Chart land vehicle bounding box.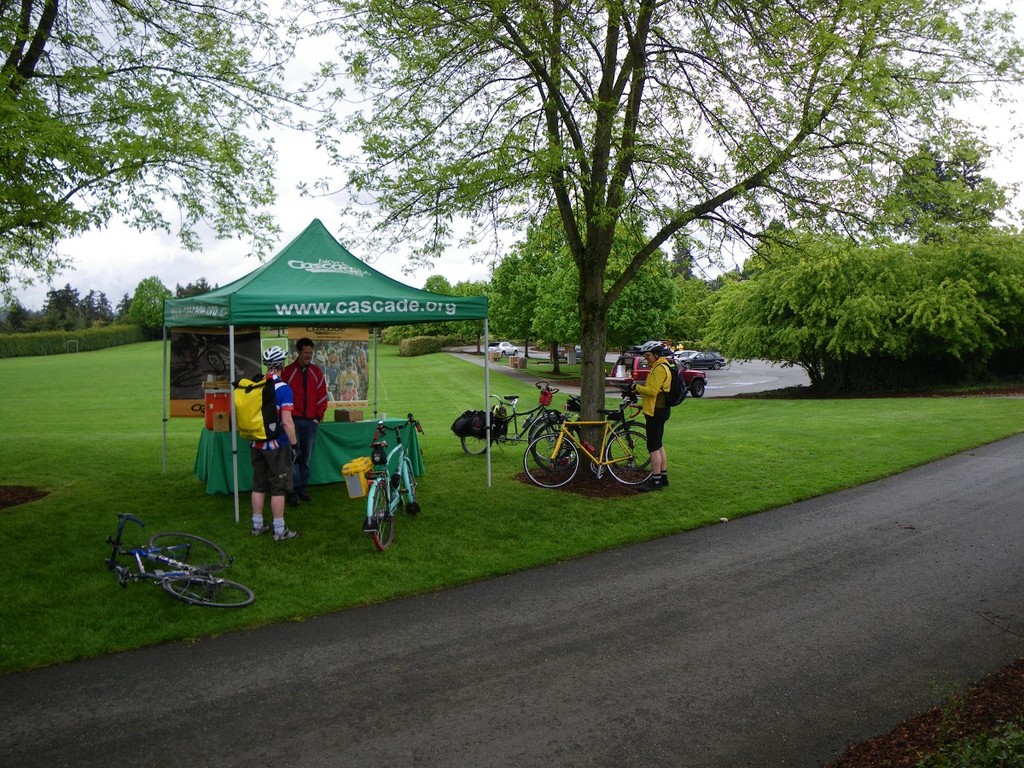
Charted: (left=489, top=340, right=517, bottom=358).
